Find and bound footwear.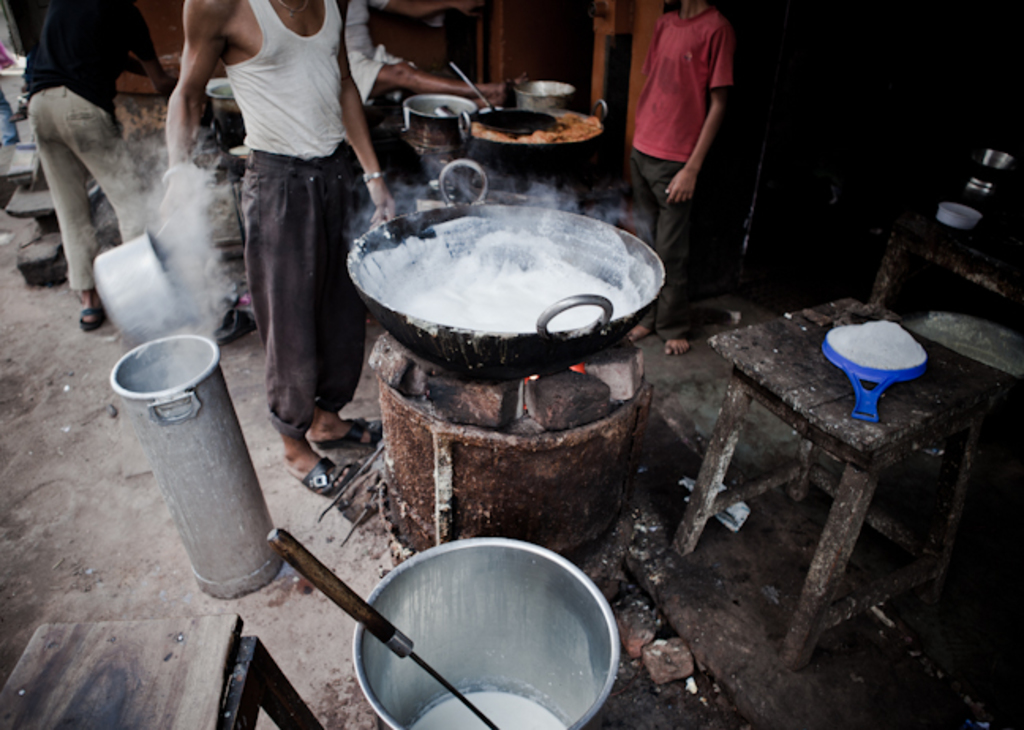
Bound: 321/417/381/453.
